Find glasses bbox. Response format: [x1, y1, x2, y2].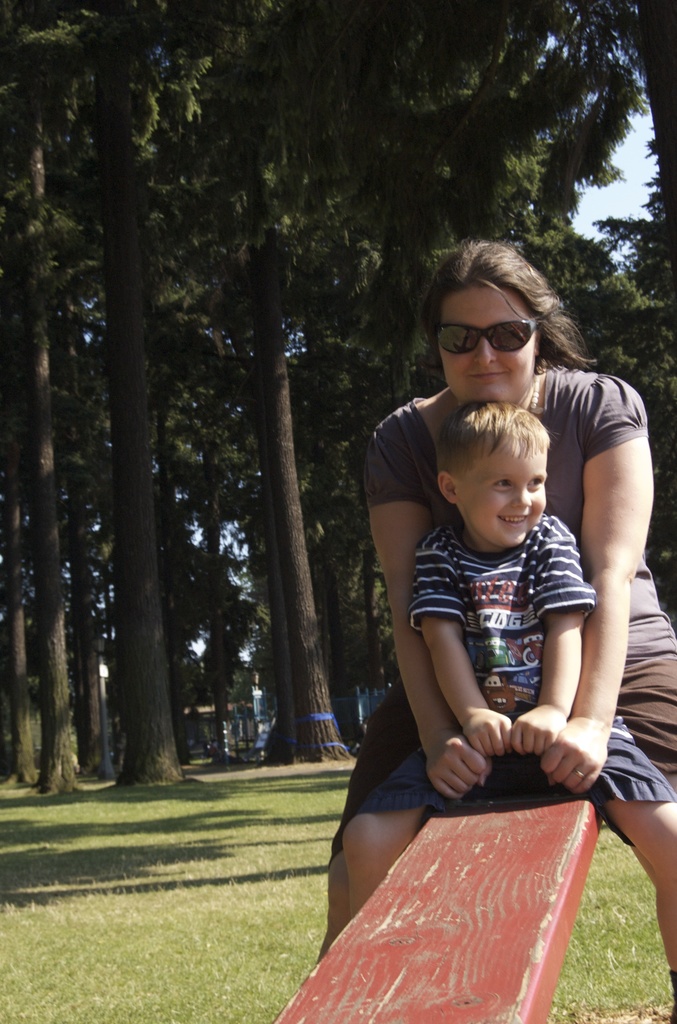
[431, 310, 544, 359].
